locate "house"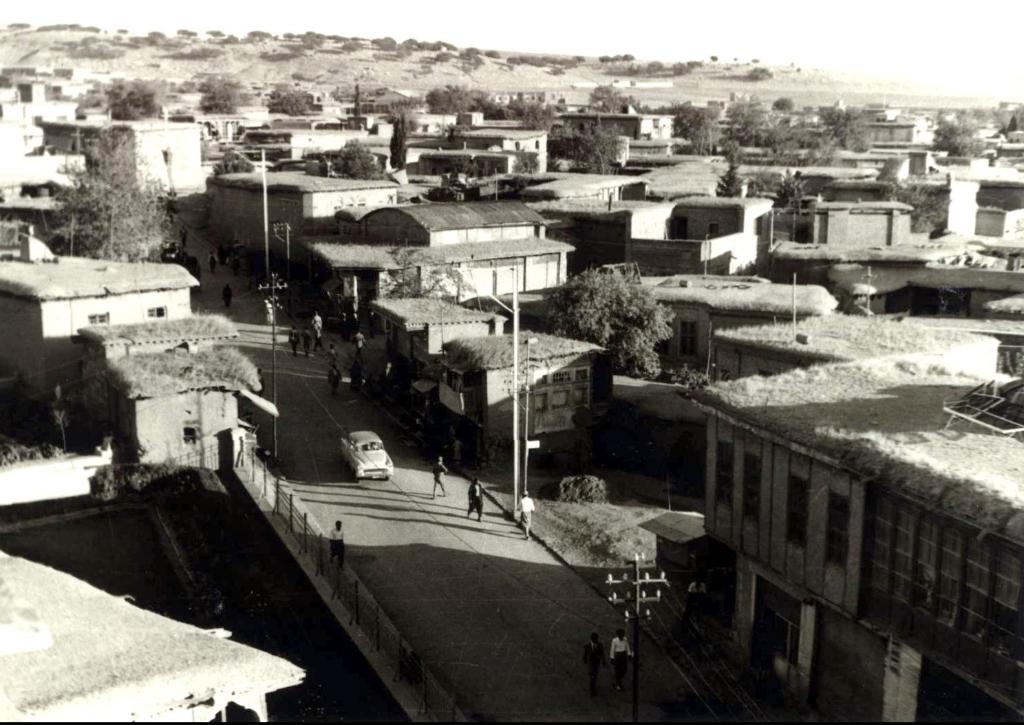
(642, 351, 1023, 706)
